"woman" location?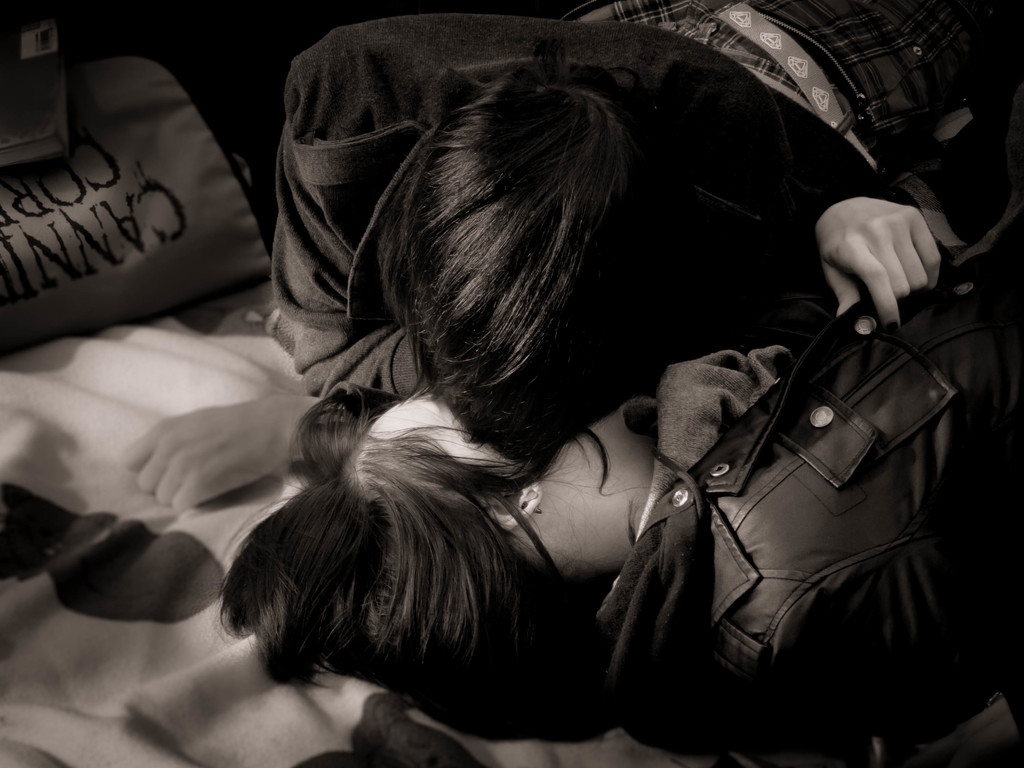
[209,181,1023,767]
